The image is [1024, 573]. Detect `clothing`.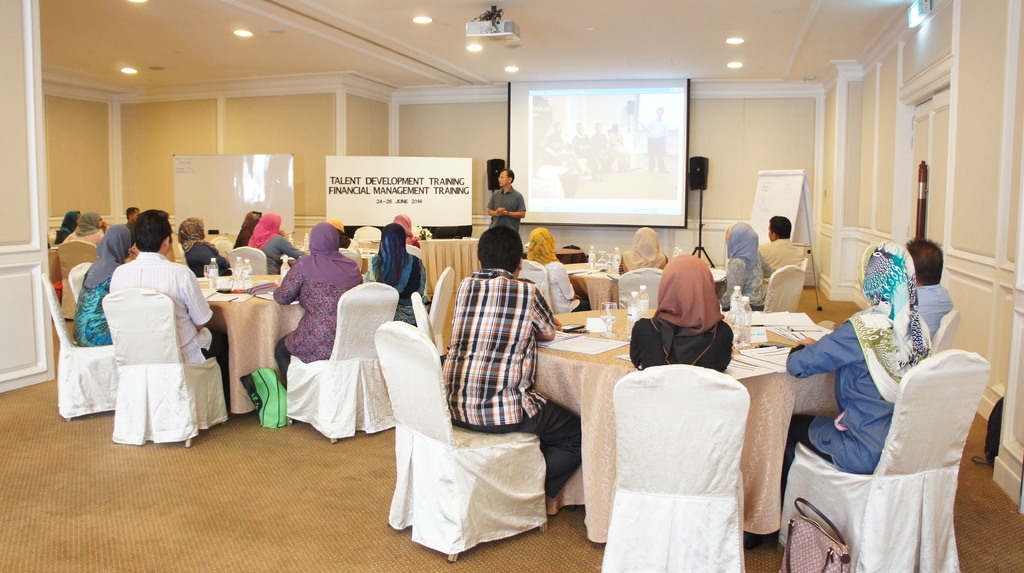
Detection: rect(72, 233, 127, 341).
